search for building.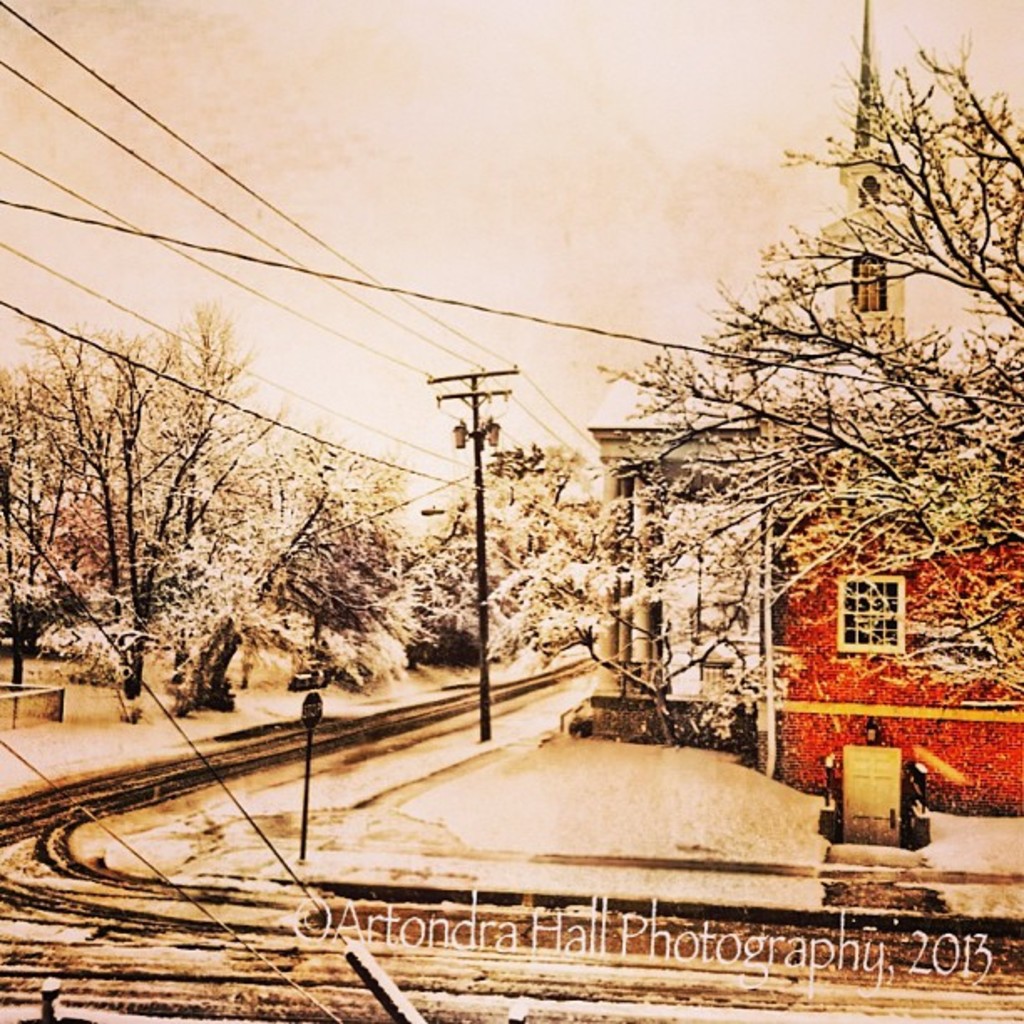
Found at 584,0,1022,810.
